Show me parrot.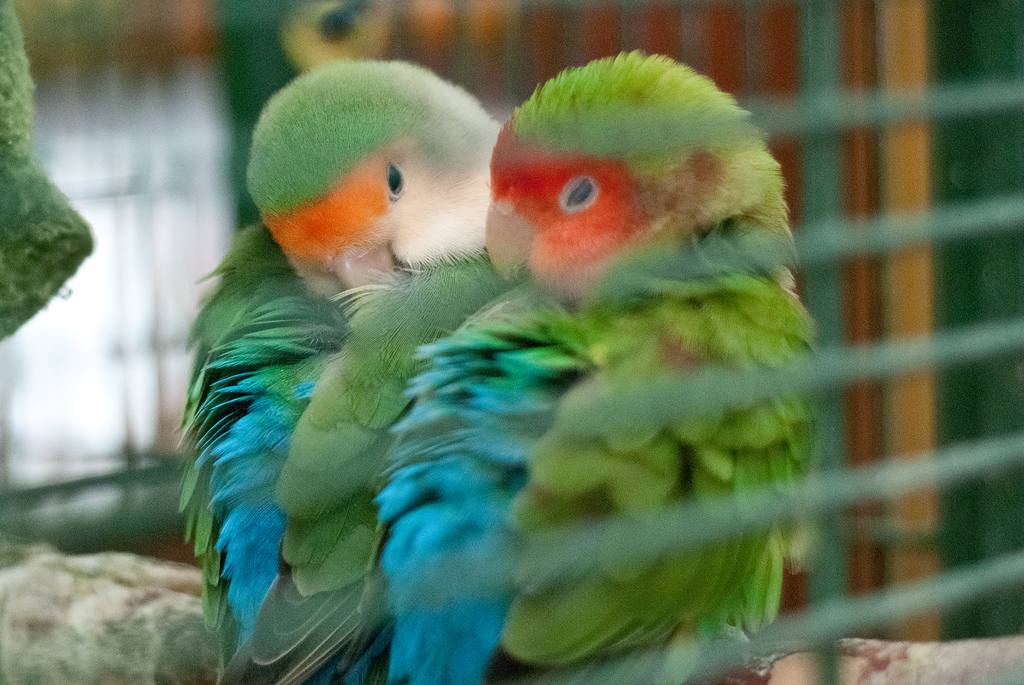
parrot is here: BBox(172, 56, 514, 684).
